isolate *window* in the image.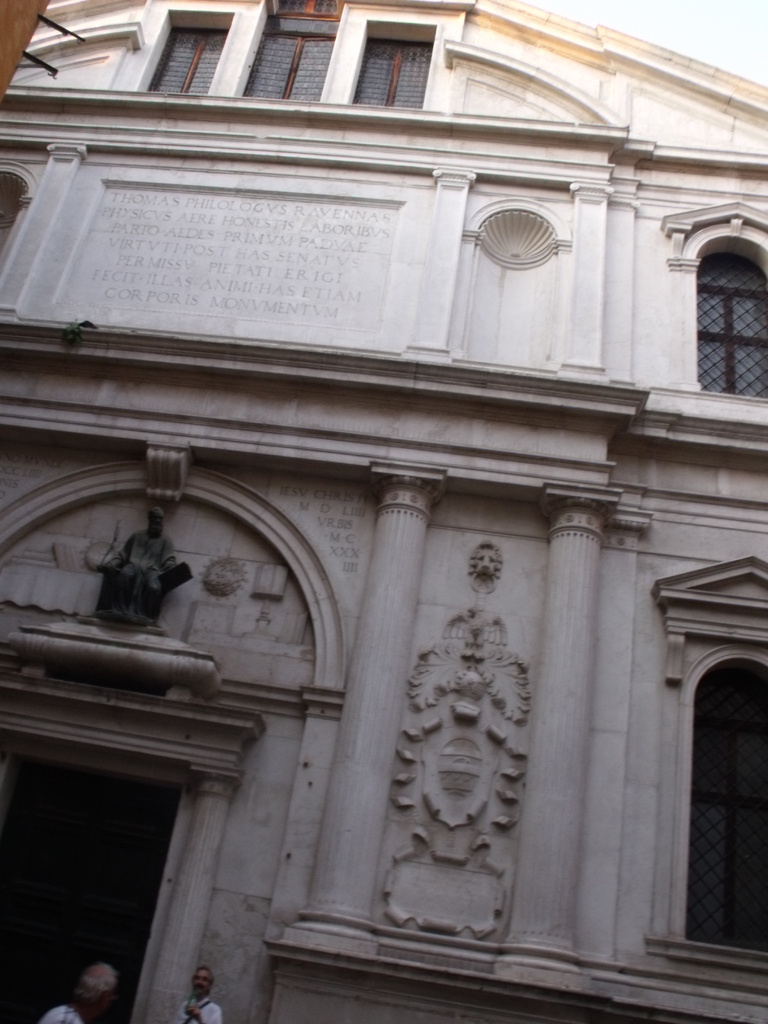
Isolated region: box=[351, 38, 430, 109].
